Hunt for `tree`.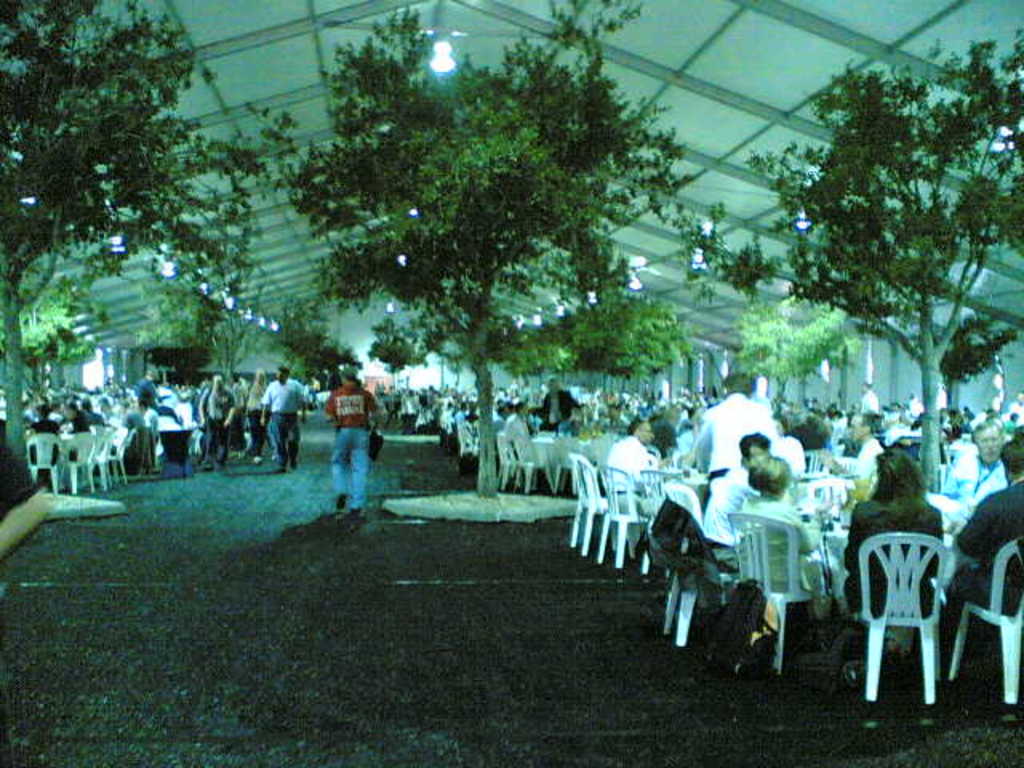
Hunted down at detection(0, 0, 294, 477).
